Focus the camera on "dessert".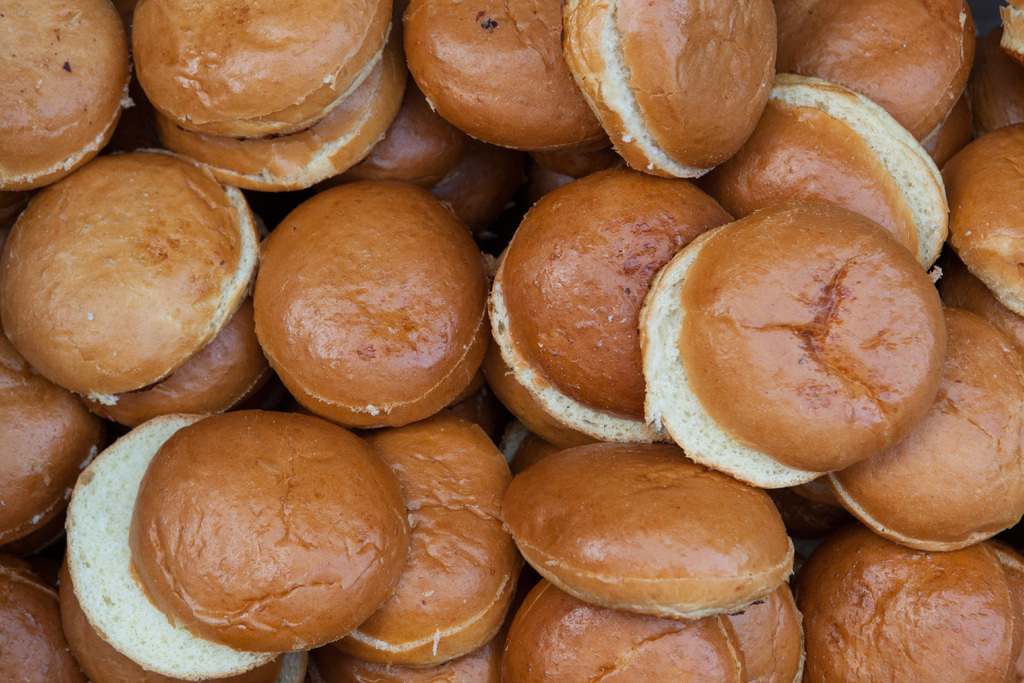
Focus region: <region>824, 304, 949, 553</region>.
